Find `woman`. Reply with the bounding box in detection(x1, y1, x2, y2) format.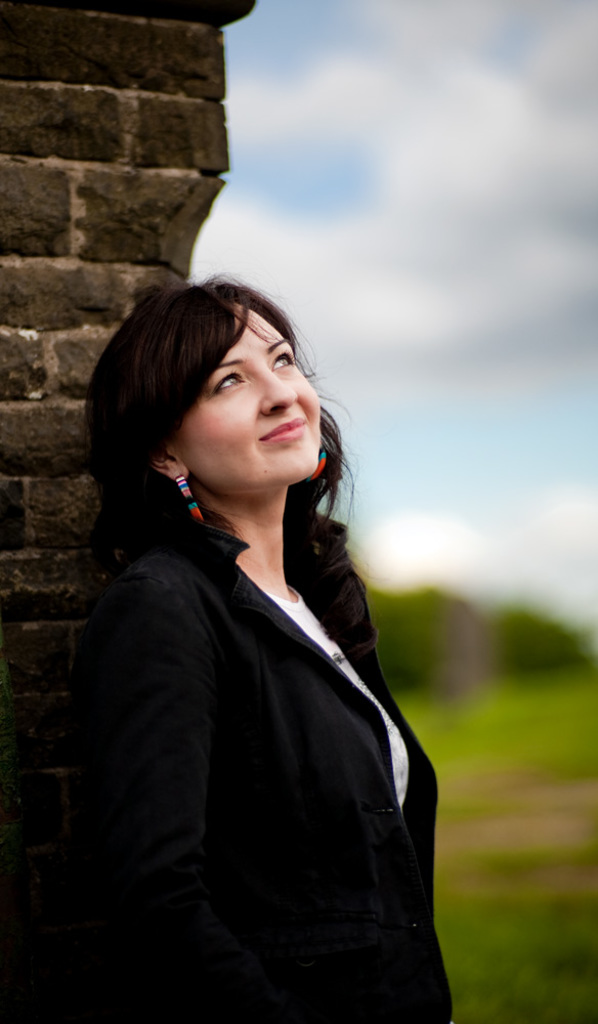
detection(55, 239, 464, 1014).
